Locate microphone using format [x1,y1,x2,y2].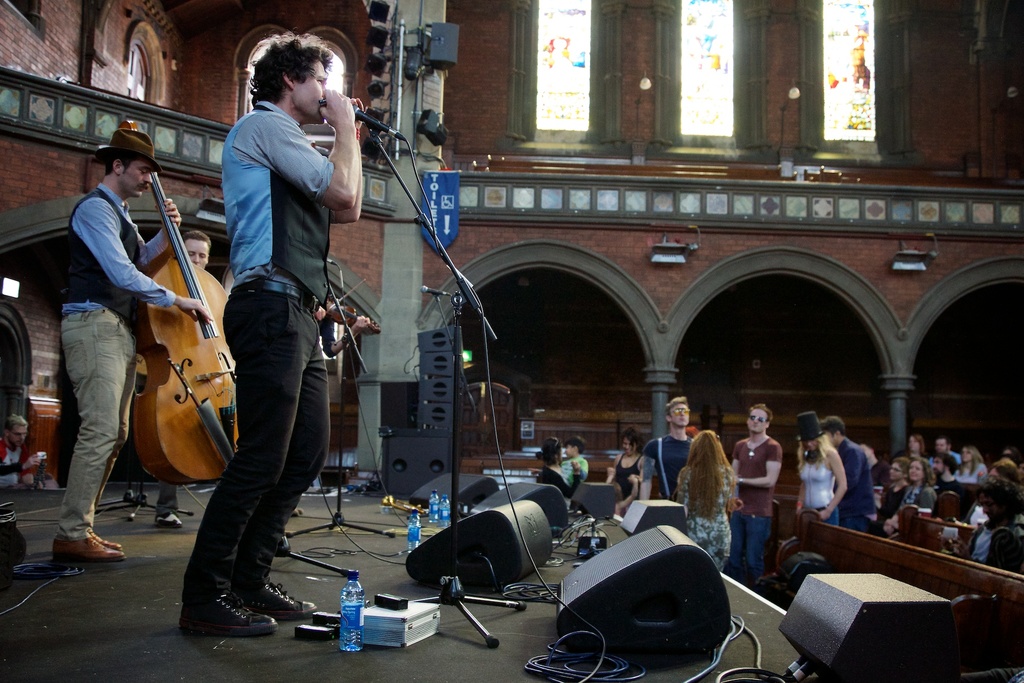
[420,284,452,303].
